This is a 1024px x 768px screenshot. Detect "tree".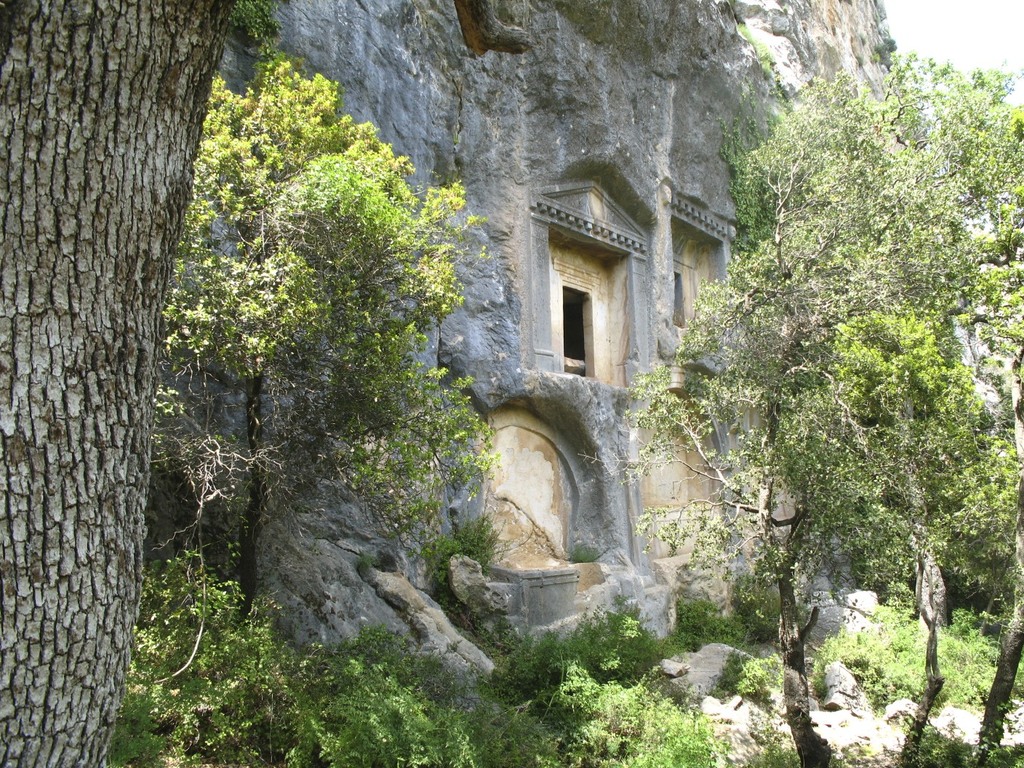
{"x1": 725, "y1": 58, "x2": 1023, "y2": 766}.
